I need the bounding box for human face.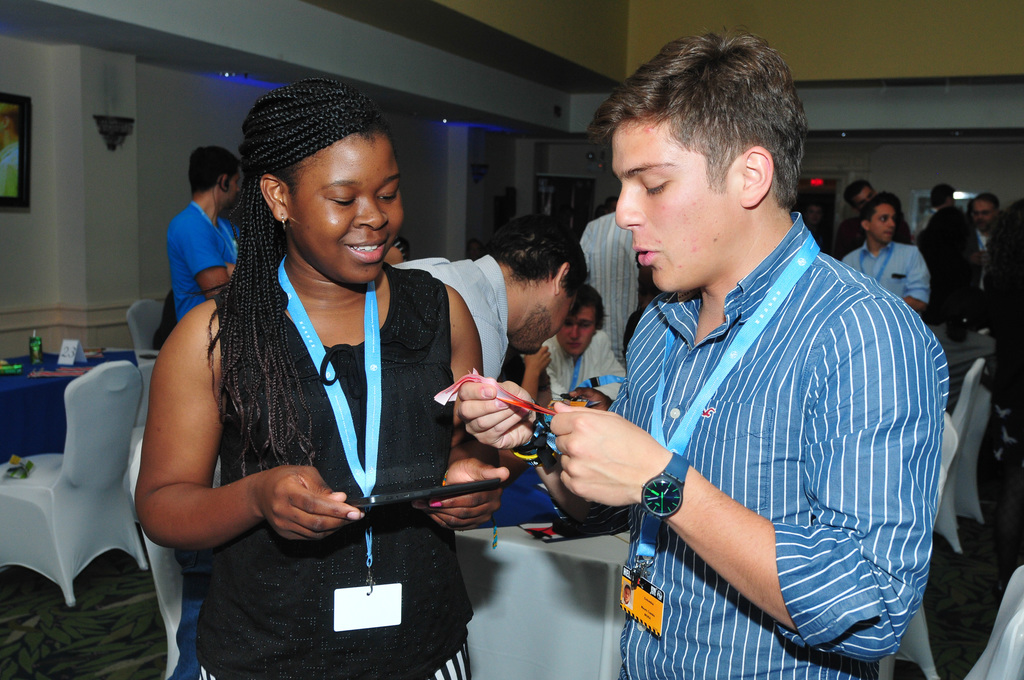
Here it is: select_region(611, 121, 744, 290).
